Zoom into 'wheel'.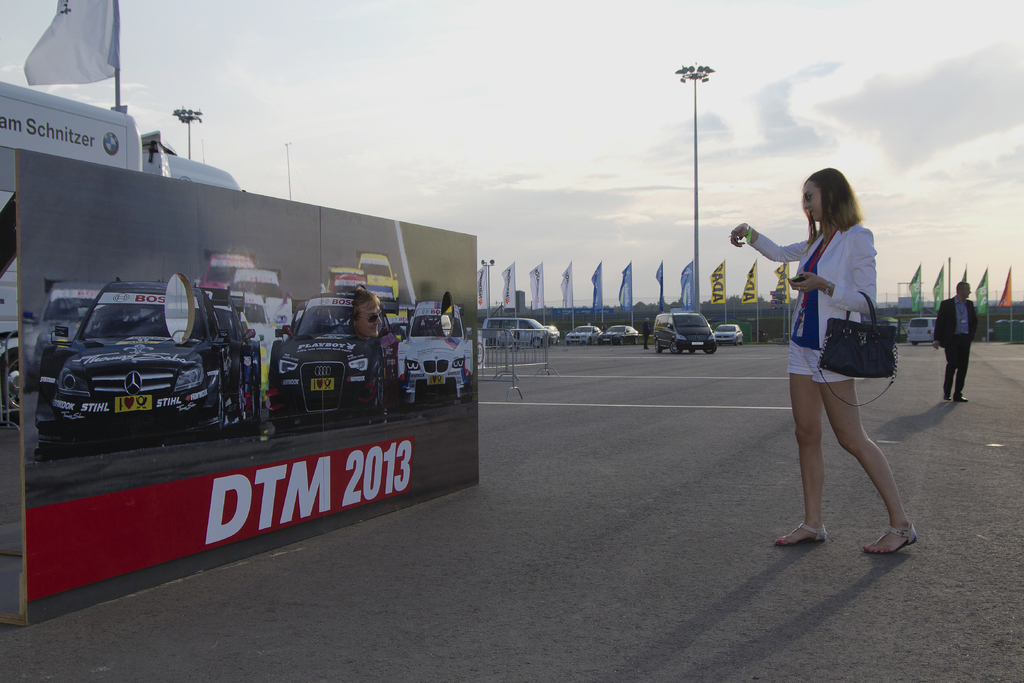
Zoom target: 702,347,718,353.
